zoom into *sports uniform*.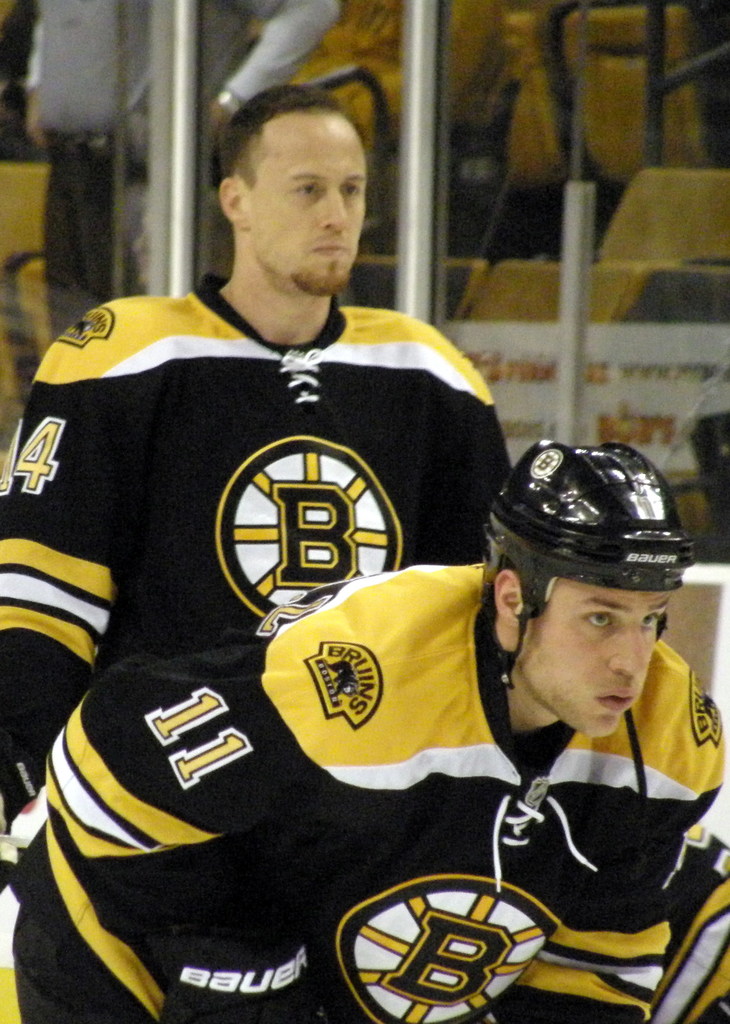
Zoom target: BBox(0, 271, 521, 893).
